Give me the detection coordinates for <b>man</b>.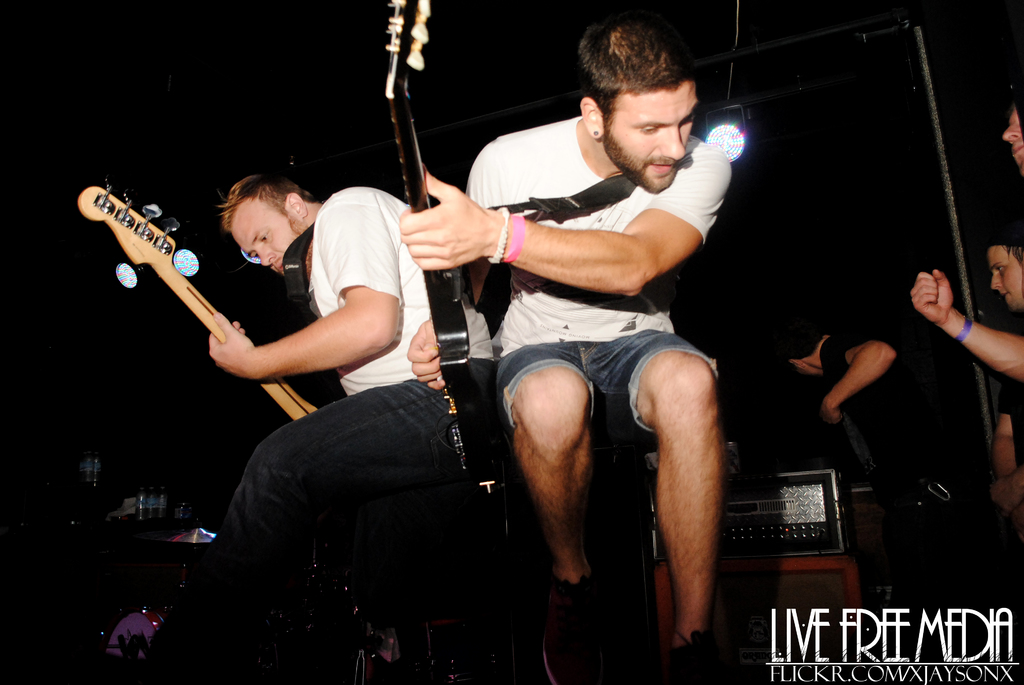
bbox=(993, 235, 1023, 510).
